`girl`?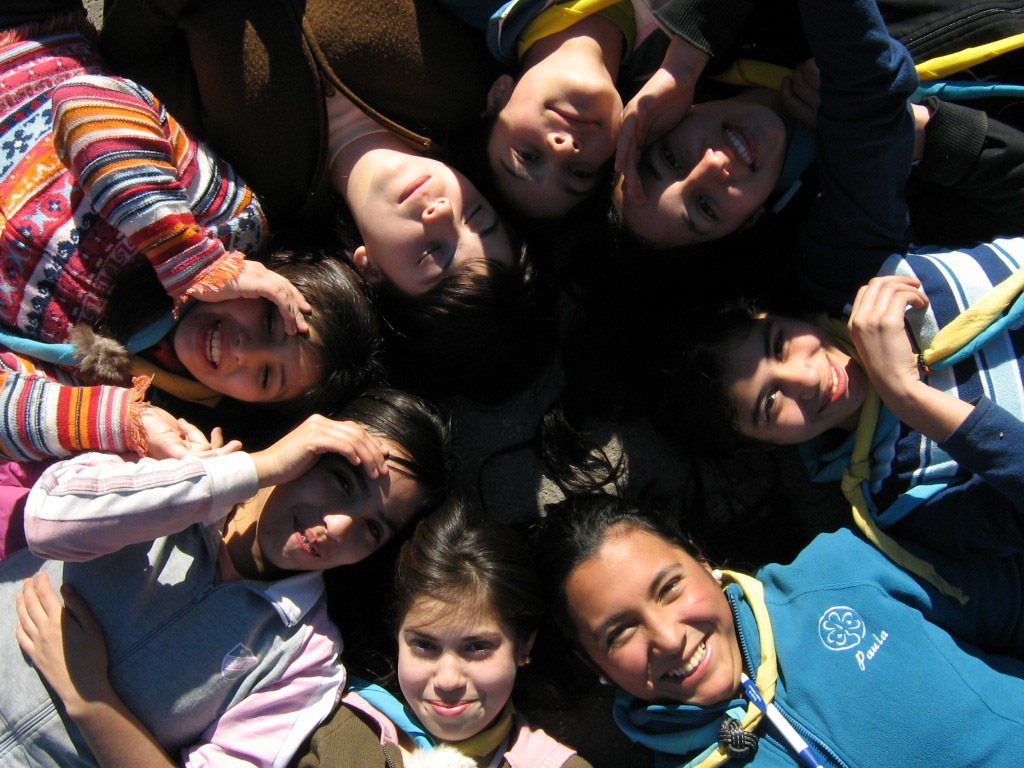
{"x1": 668, "y1": 100, "x2": 1023, "y2": 599}
